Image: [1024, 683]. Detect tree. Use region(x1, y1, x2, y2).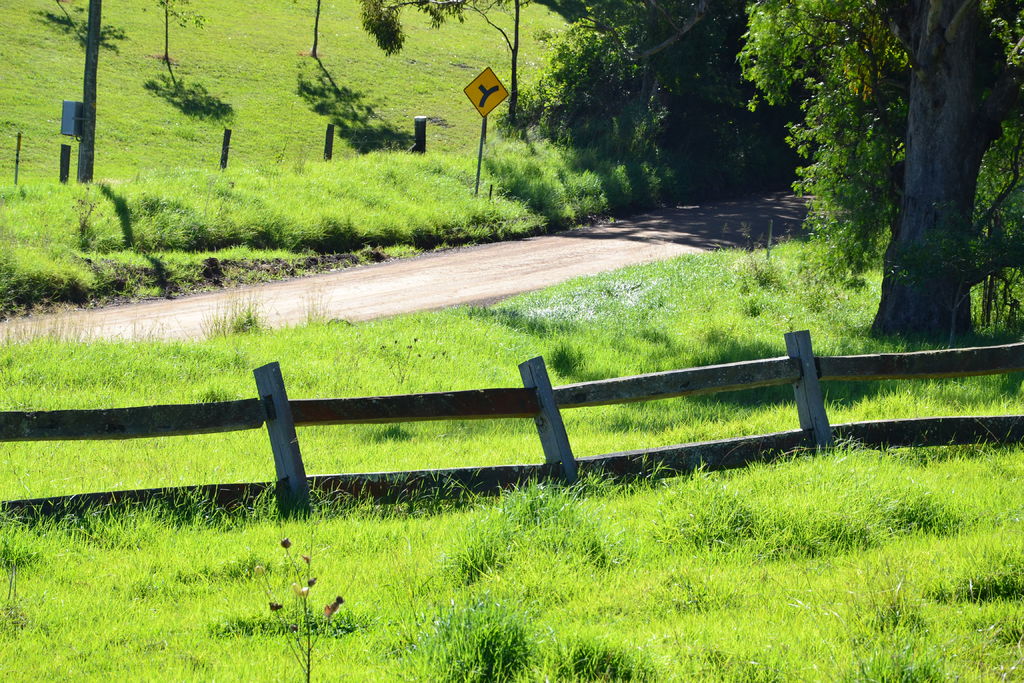
region(743, 4, 995, 334).
